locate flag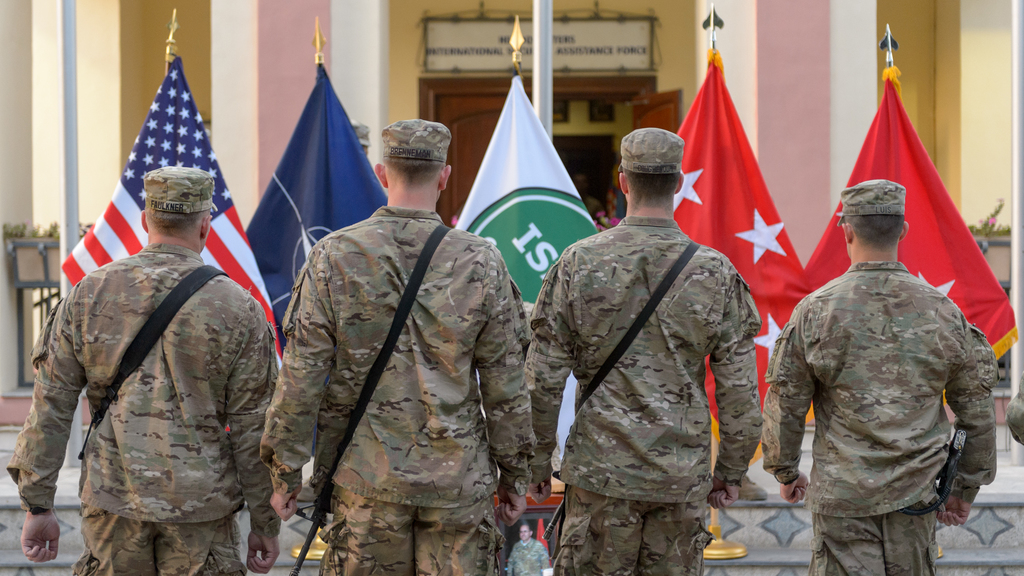
(x1=61, y1=54, x2=282, y2=373)
